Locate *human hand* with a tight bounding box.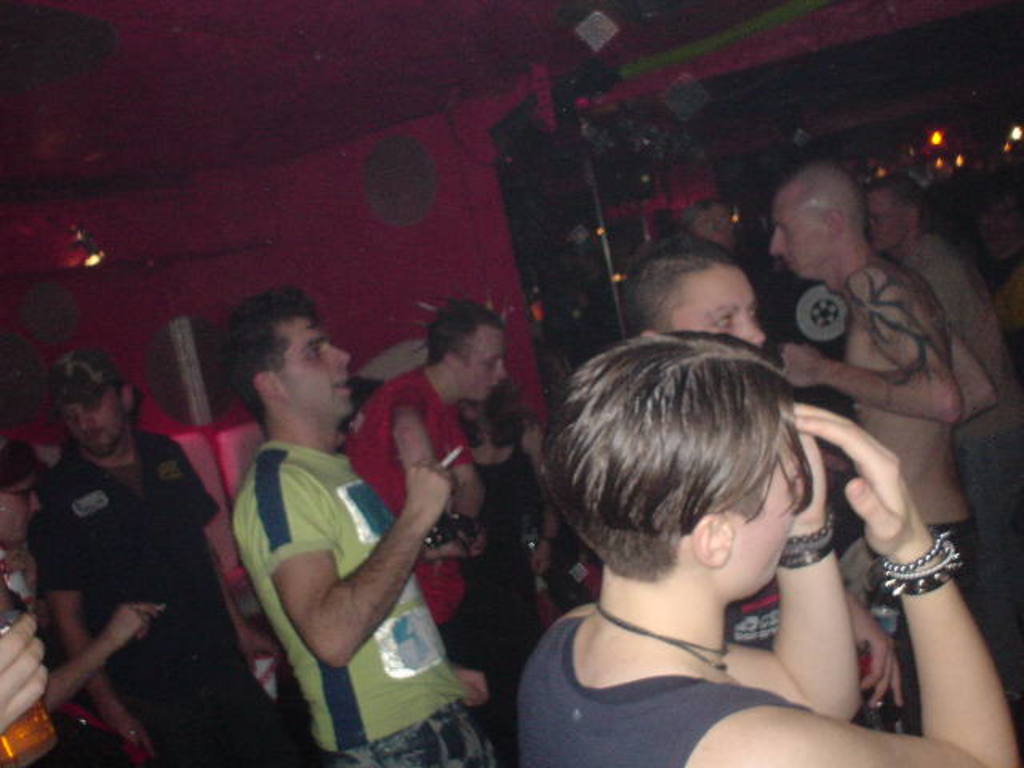
<box>101,701,154,752</box>.
